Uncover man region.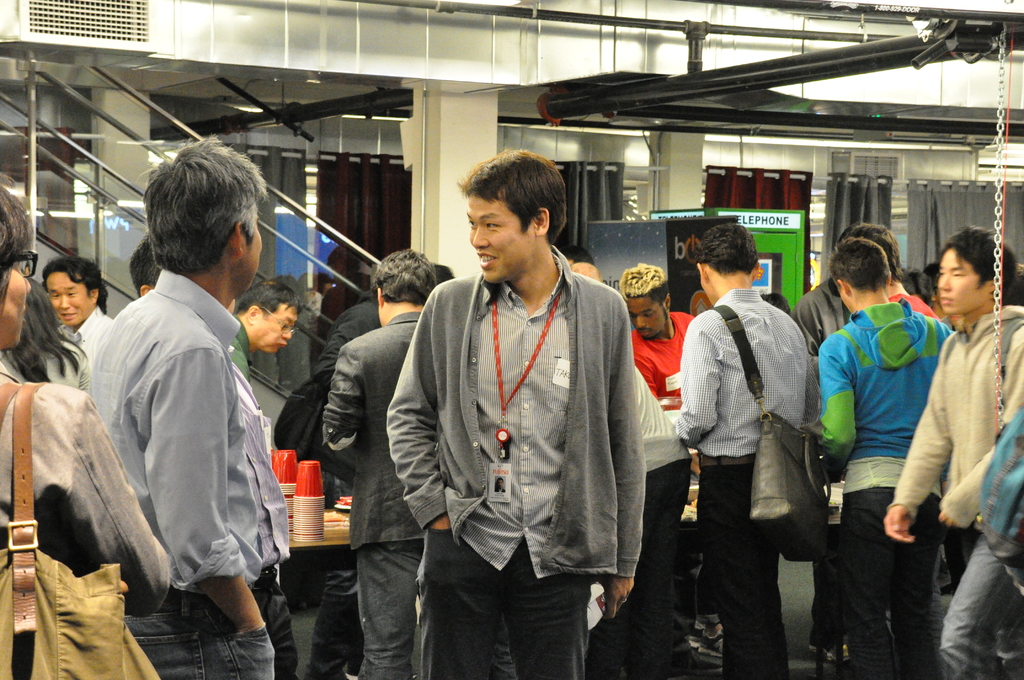
Uncovered: locate(42, 250, 114, 389).
